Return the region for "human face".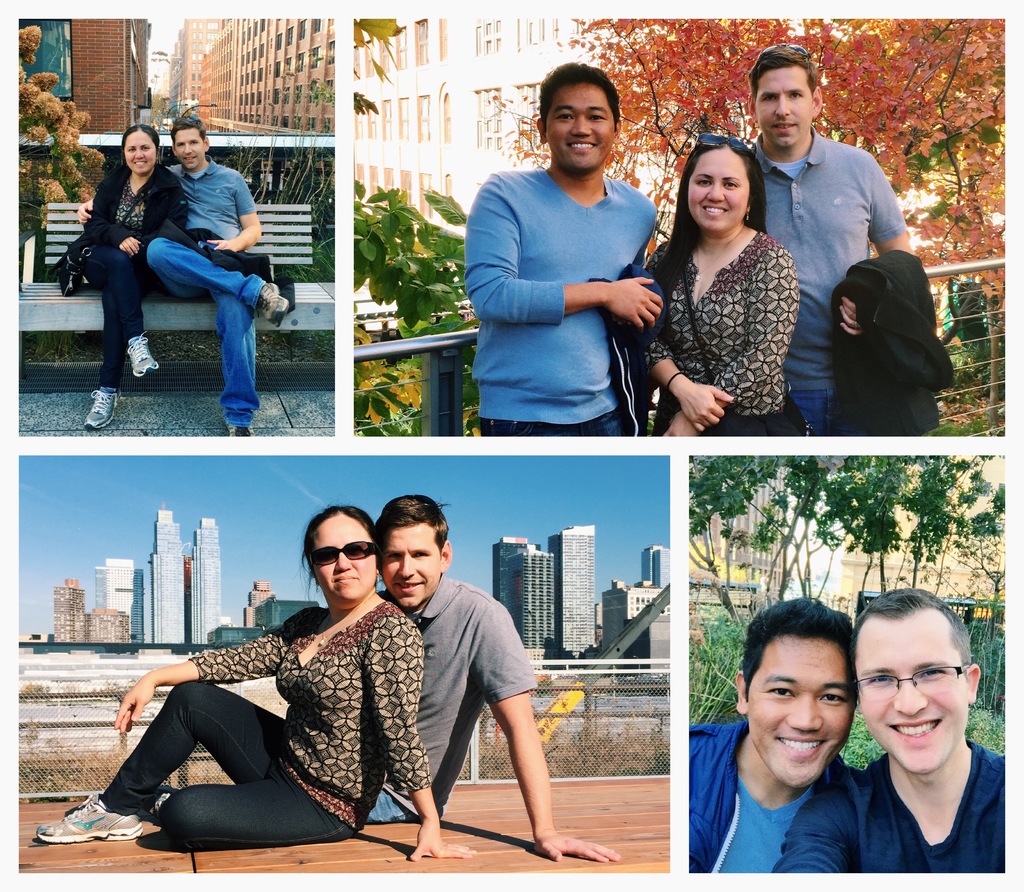
[545,81,612,171].
